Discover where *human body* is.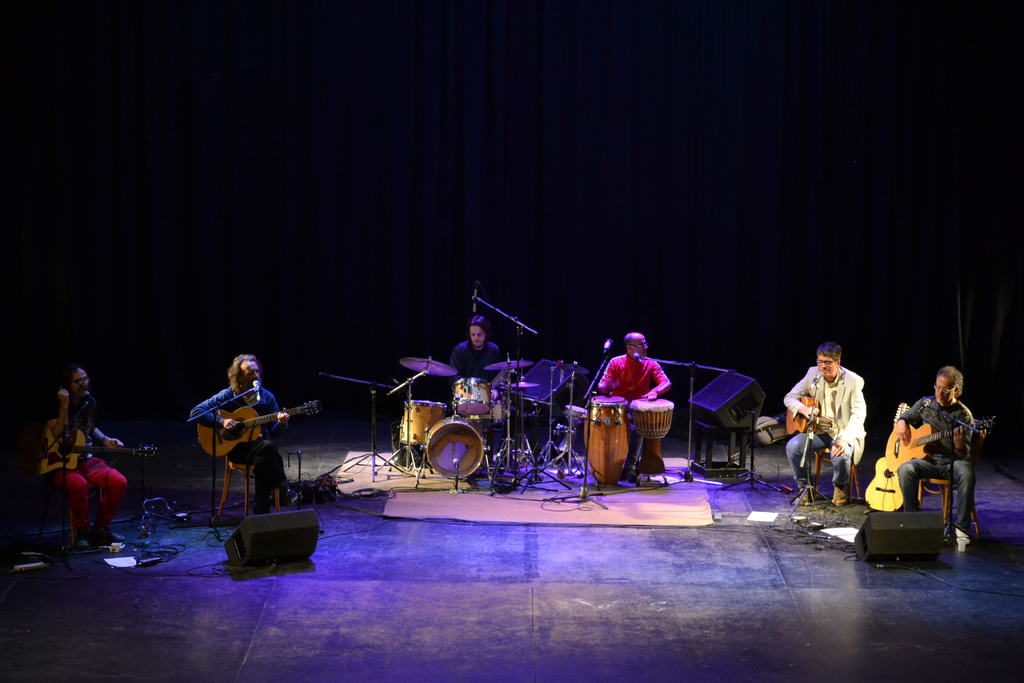
Discovered at [x1=450, y1=314, x2=501, y2=384].
